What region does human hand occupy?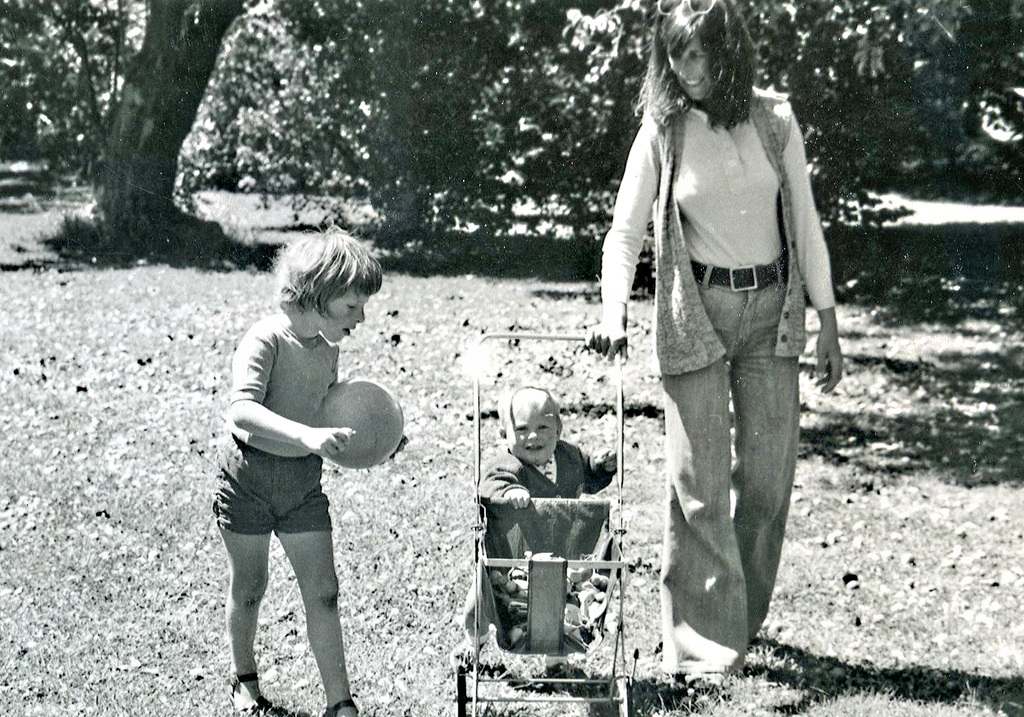
detection(389, 437, 408, 458).
